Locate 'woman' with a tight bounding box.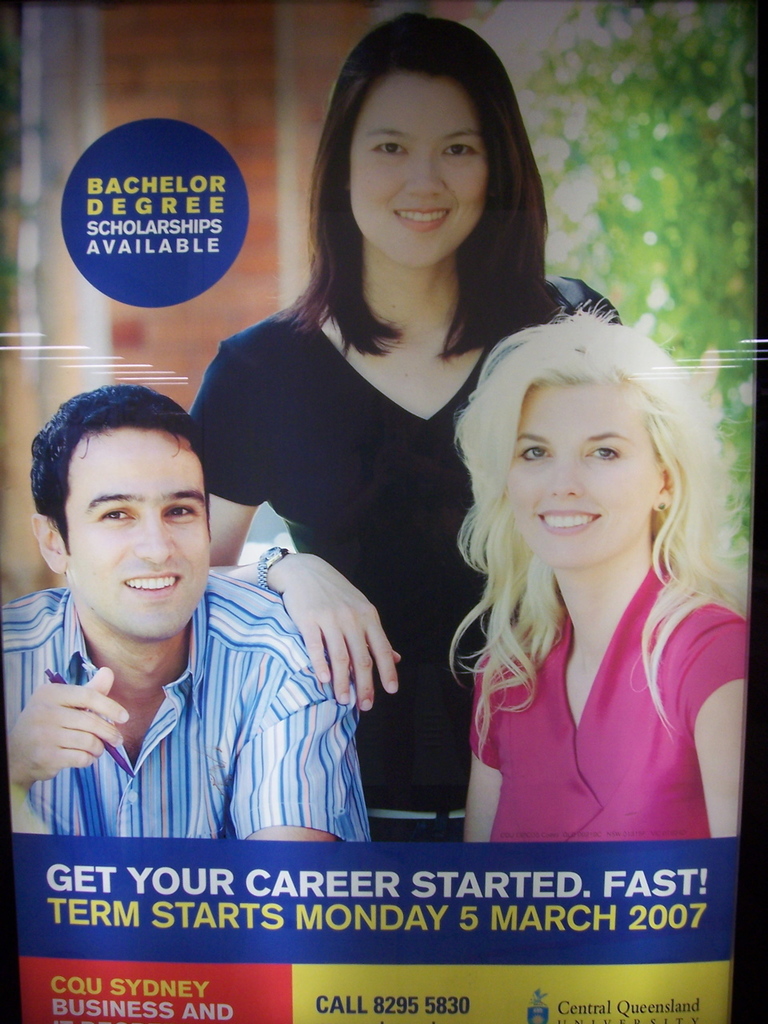
Rect(190, 11, 622, 856).
